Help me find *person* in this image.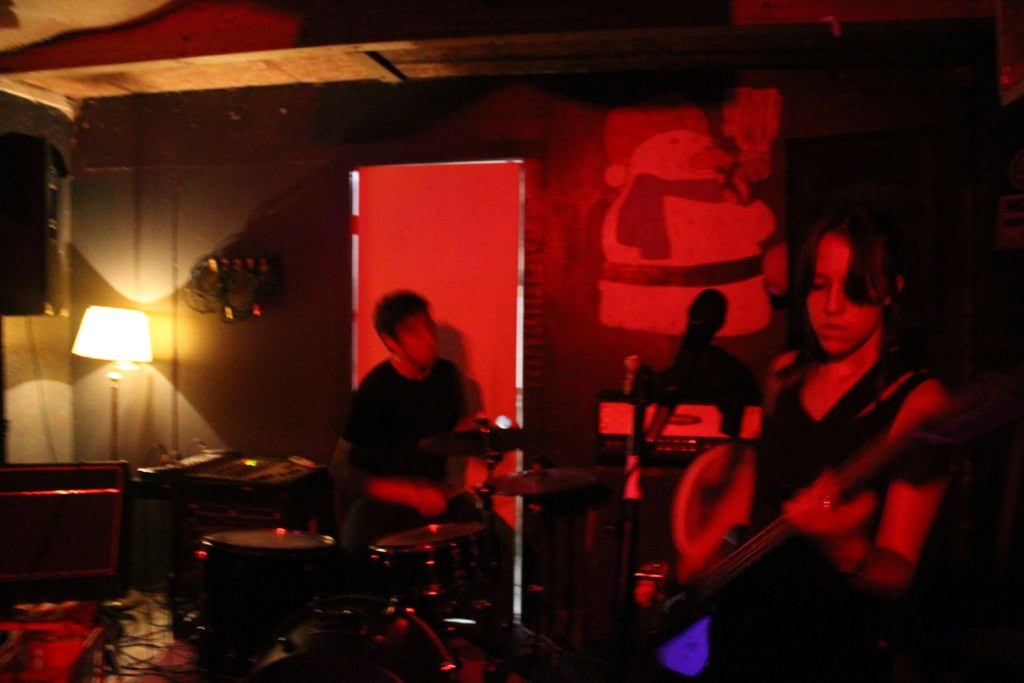
Found it: [335, 290, 511, 564].
